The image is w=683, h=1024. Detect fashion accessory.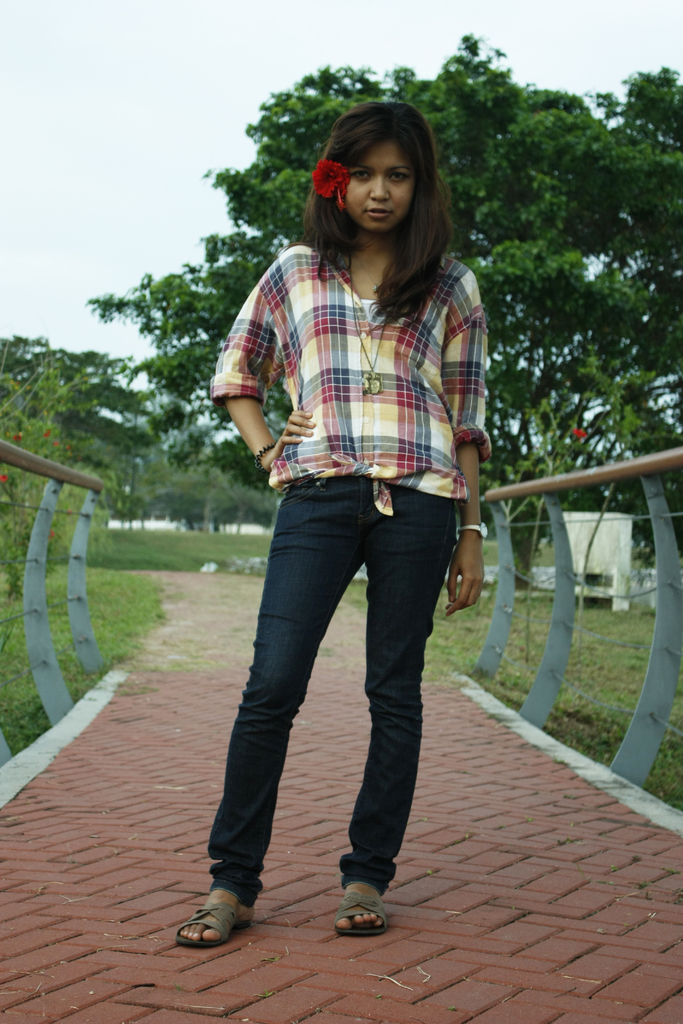
Detection: [x1=254, y1=440, x2=275, y2=470].
